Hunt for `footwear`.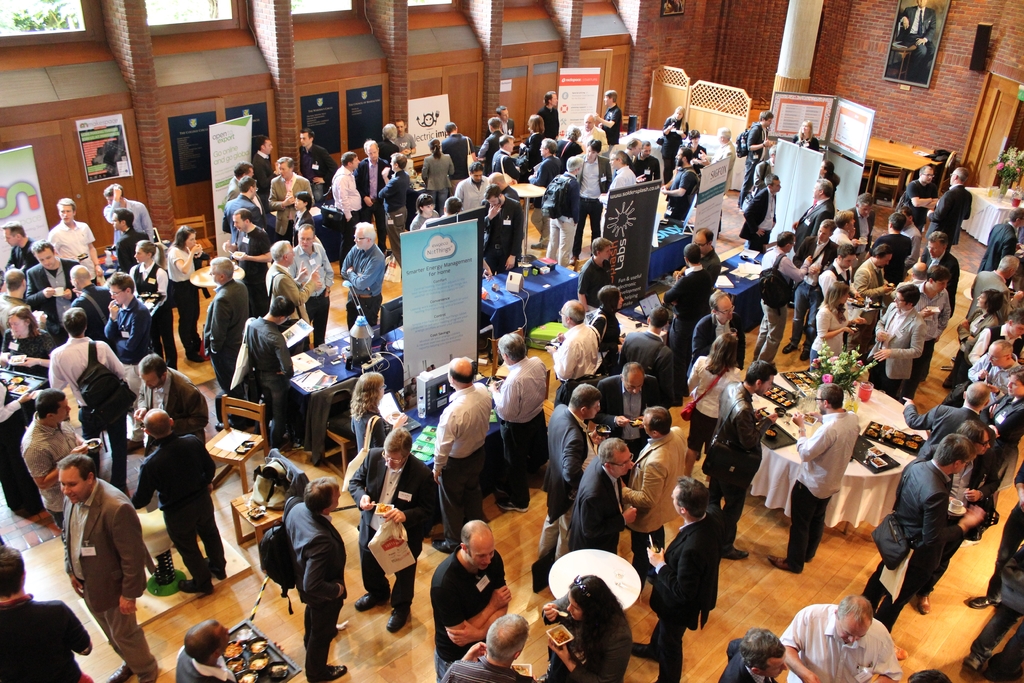
Hunted down at crop(799, 350, 806, 362).
